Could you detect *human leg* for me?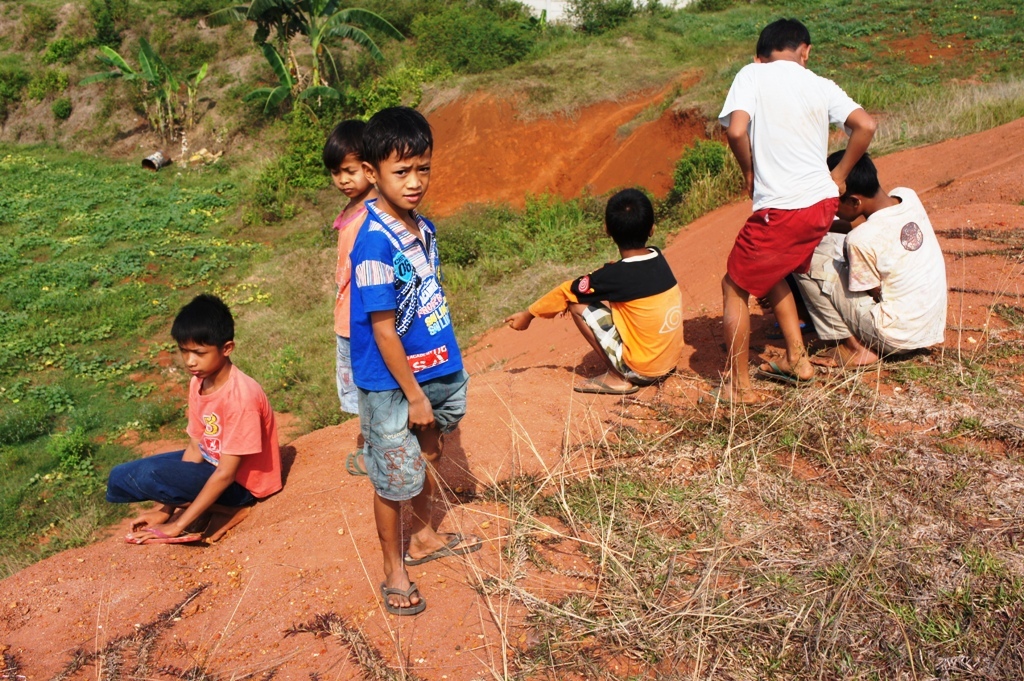
Detection result: 103 449 204 533.
